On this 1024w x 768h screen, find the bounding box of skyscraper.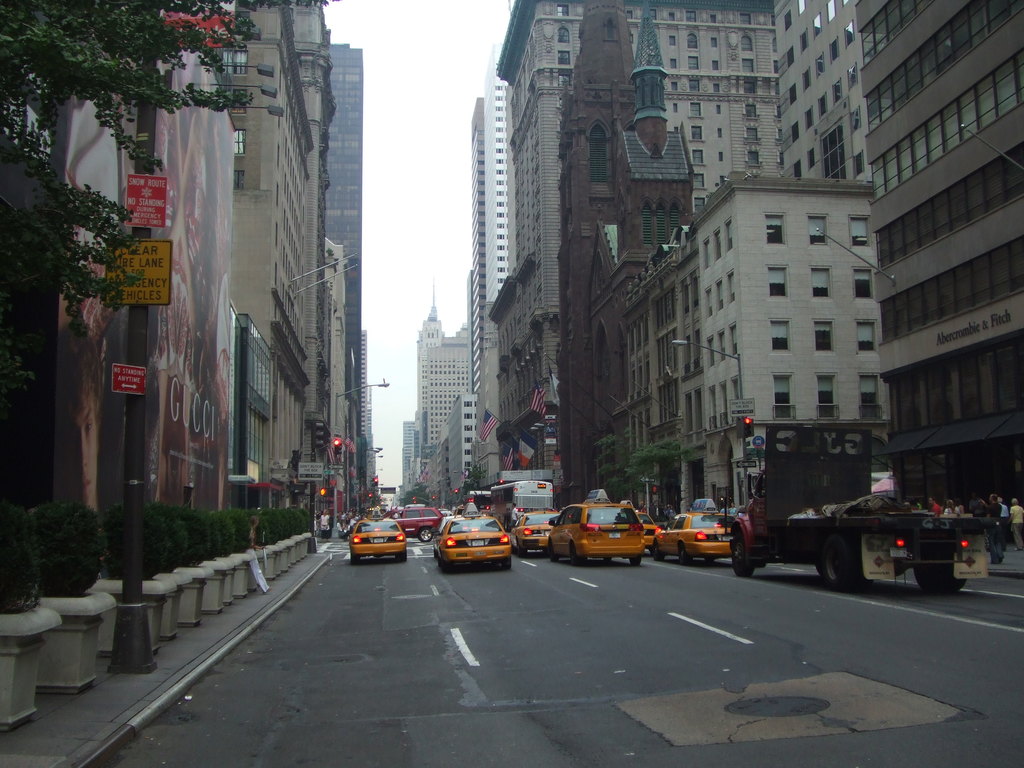
Bounding box: 467:43:911:447.
